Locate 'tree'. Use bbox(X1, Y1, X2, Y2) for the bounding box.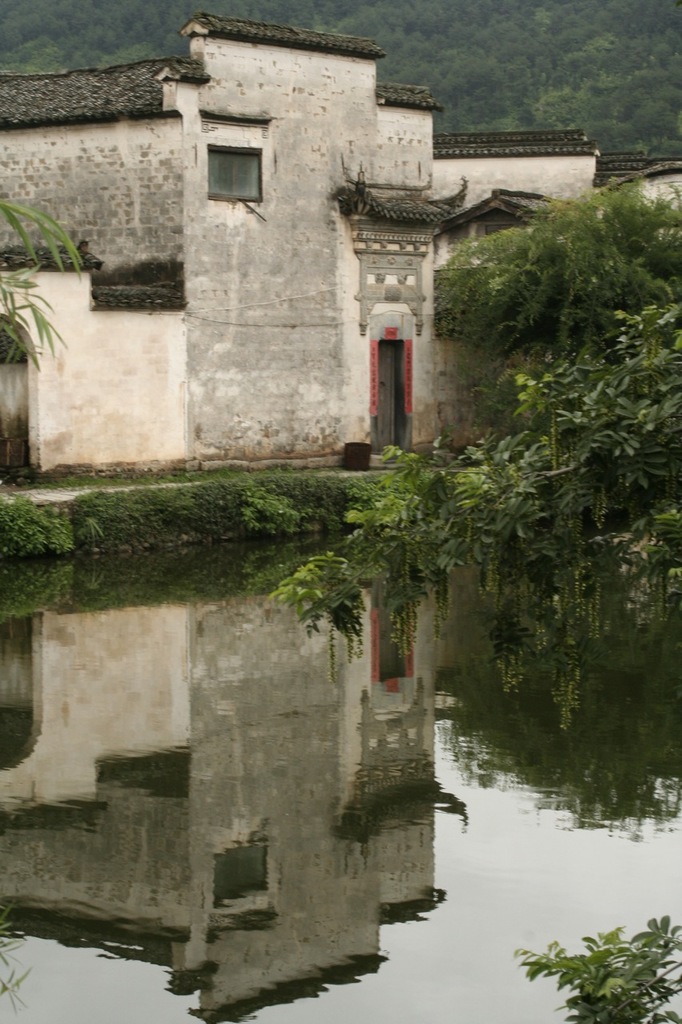
bbox(2, 202, 90, 386).
